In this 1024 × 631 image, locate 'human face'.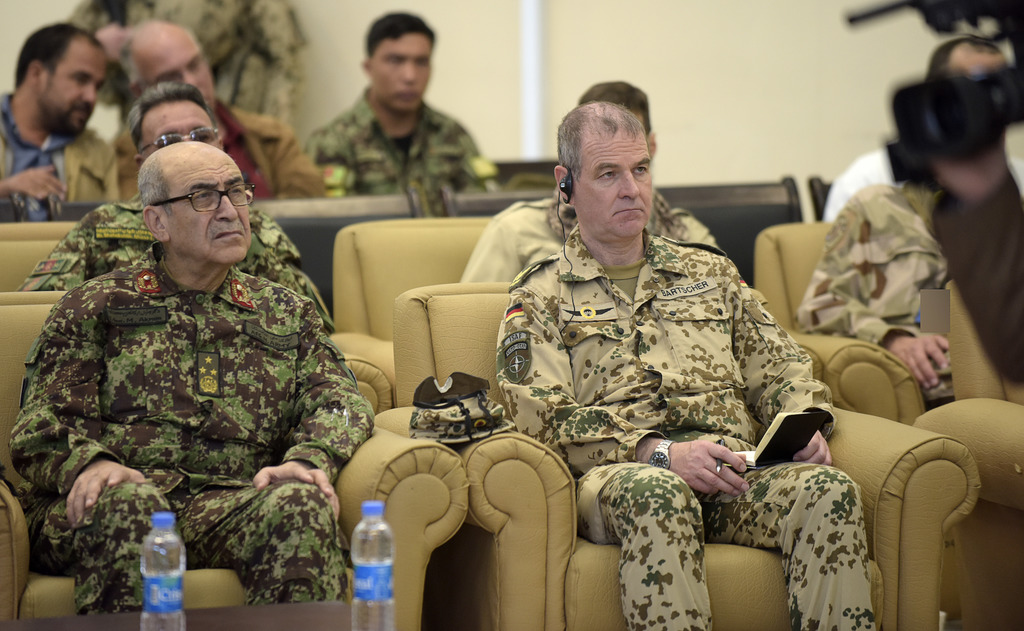
Bounding box: {"left": 34, "top": 37, "right": 107, "bottom": 138}.
